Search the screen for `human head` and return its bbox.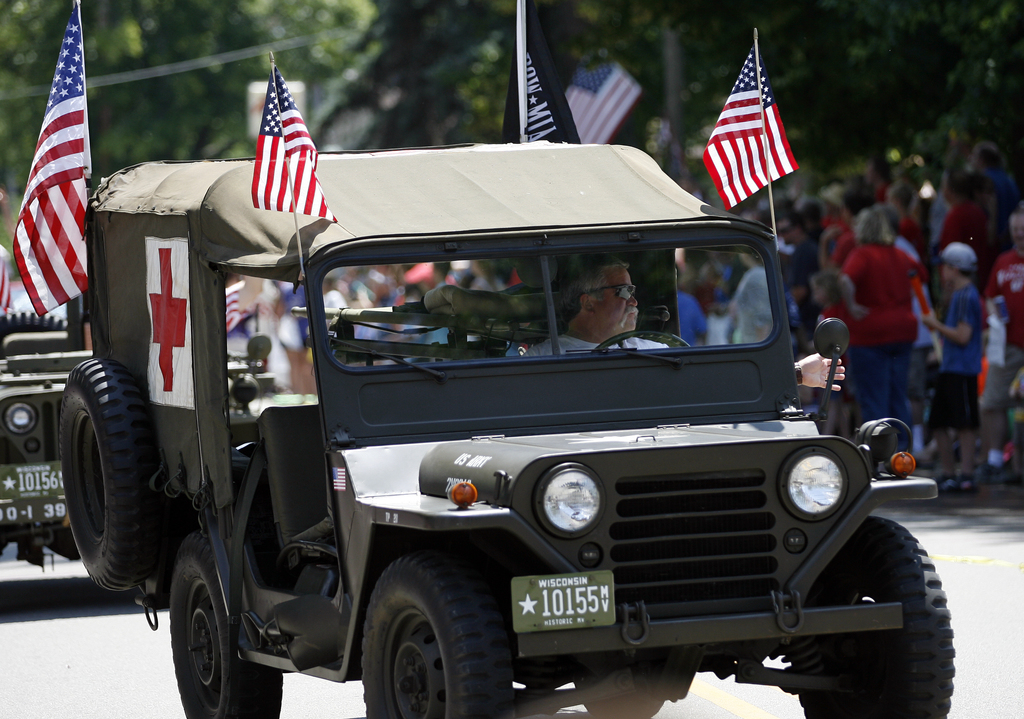
Found: Rect(946, 175, 977, 199).
